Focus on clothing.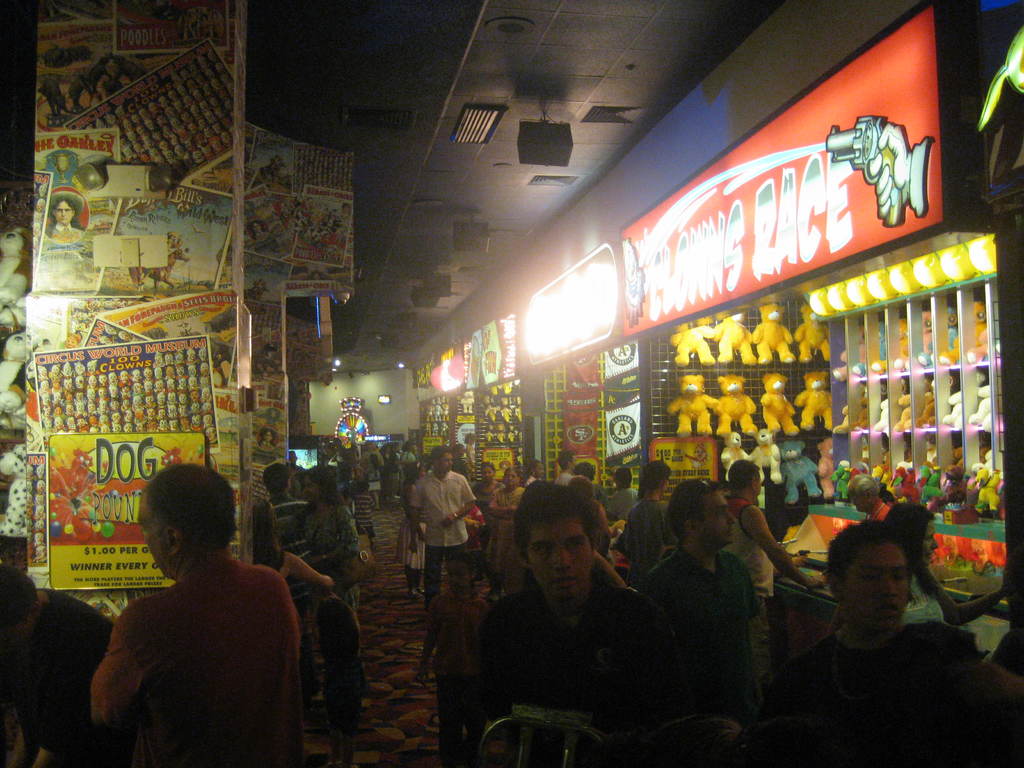
Focused at rect(444, 569, 689, 767).
